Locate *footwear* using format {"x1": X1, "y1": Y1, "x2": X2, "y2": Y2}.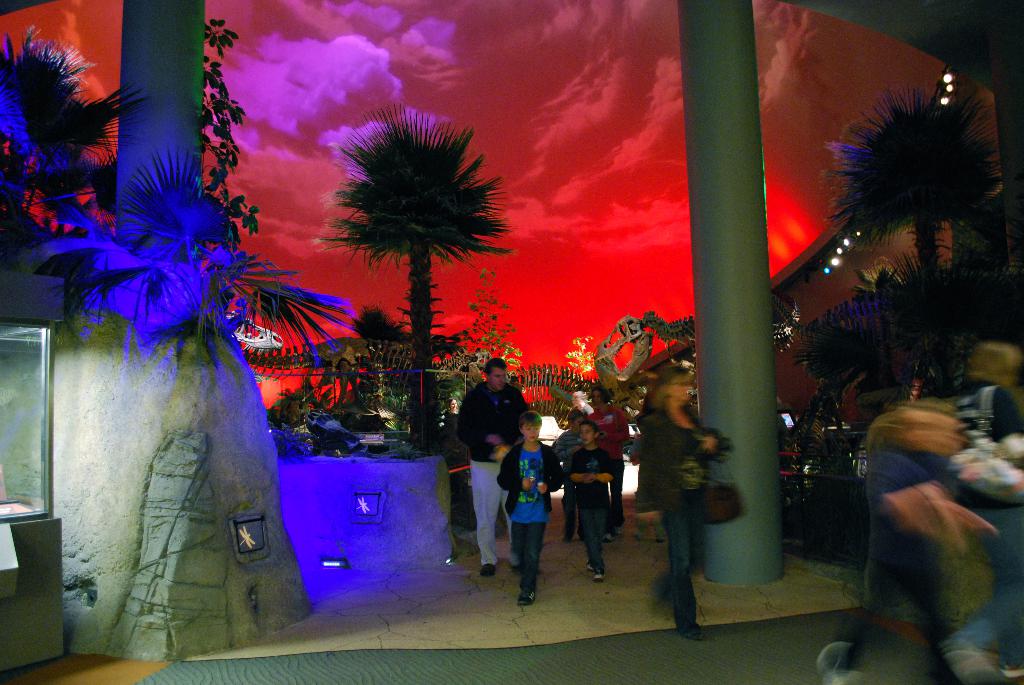
{"x1": 589, "y1": 573, "x2": 605, "y2": 584}.
